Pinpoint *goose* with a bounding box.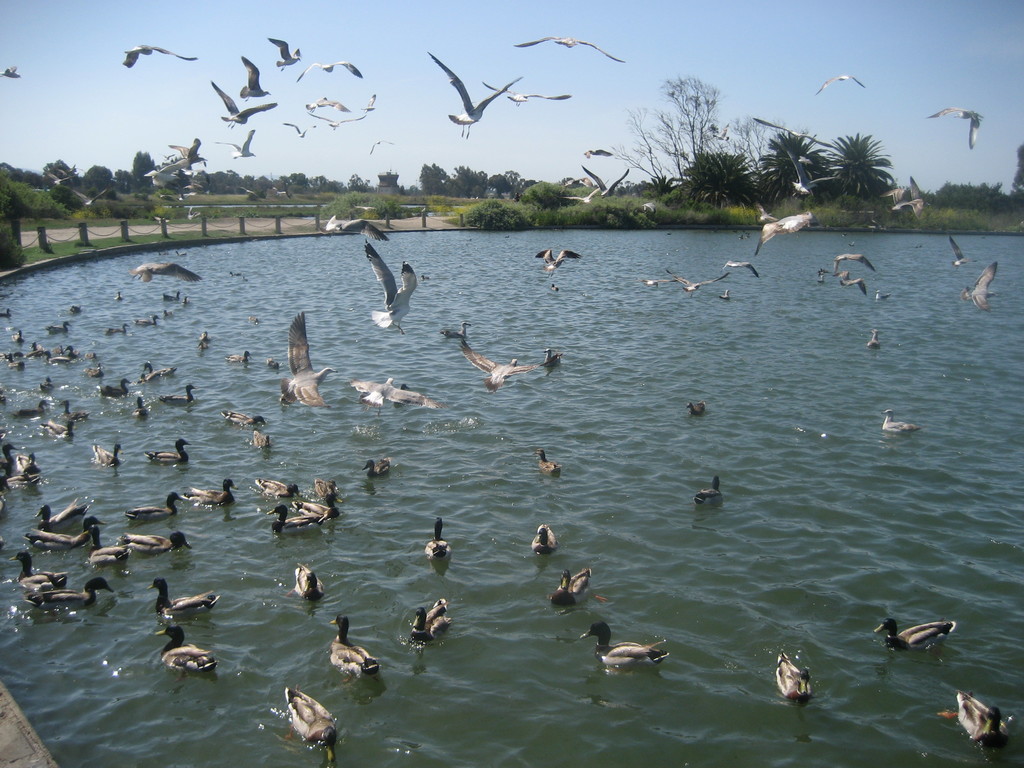
947:236:972:268.
